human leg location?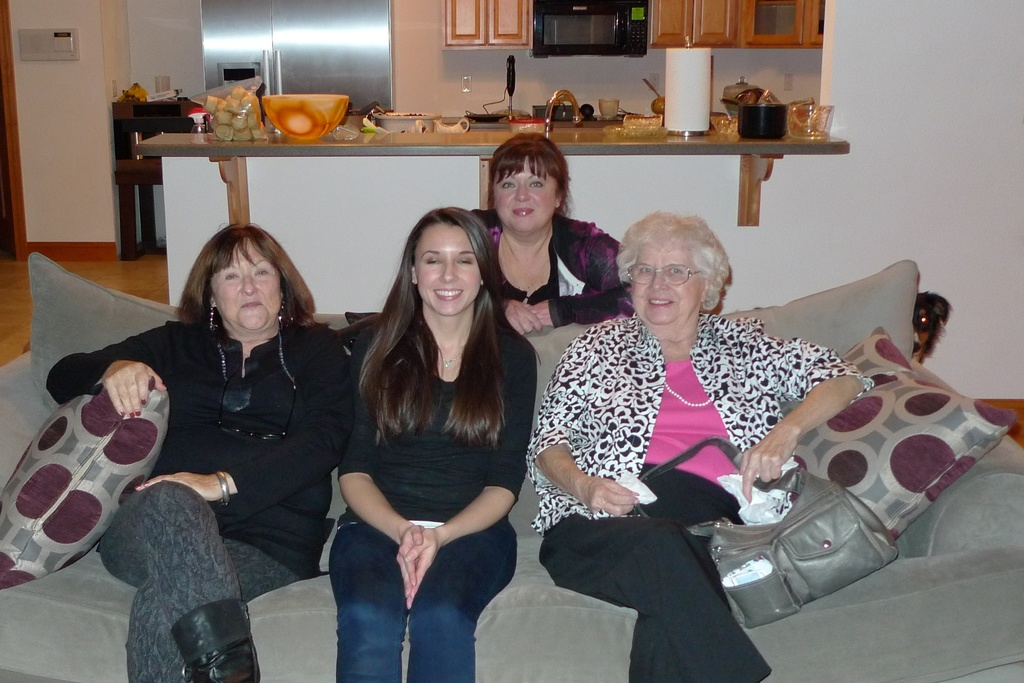
region(334, 523, 399, 682)
